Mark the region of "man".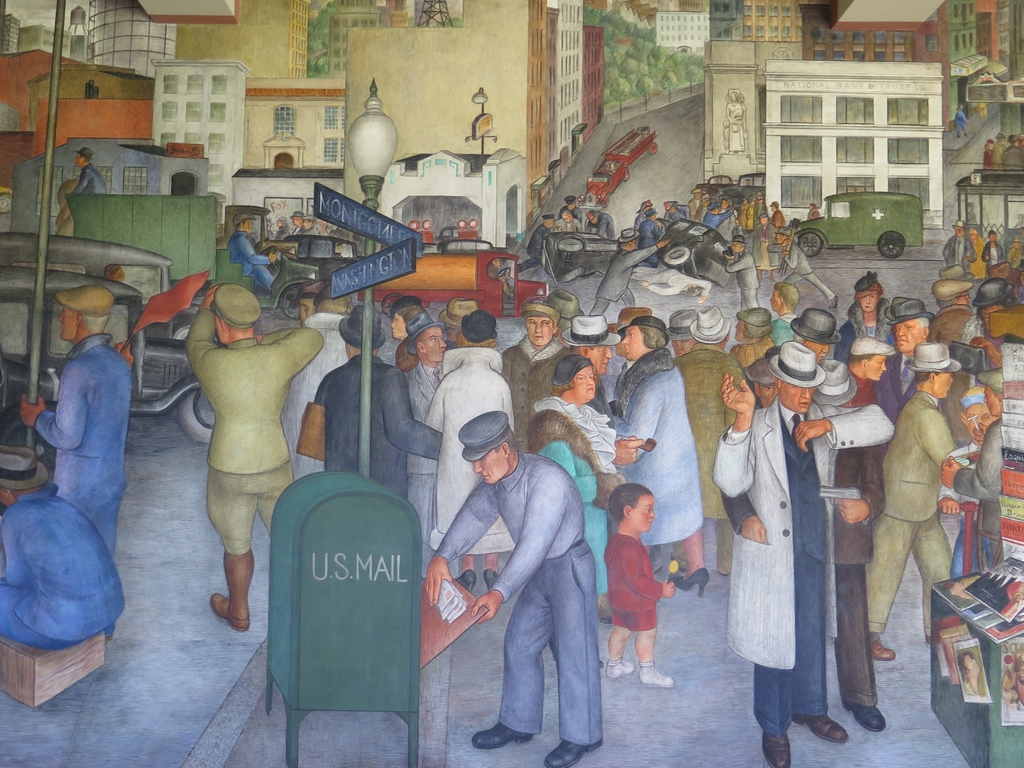
Region: x1=858, y1=341, x2=965, y2=667.
